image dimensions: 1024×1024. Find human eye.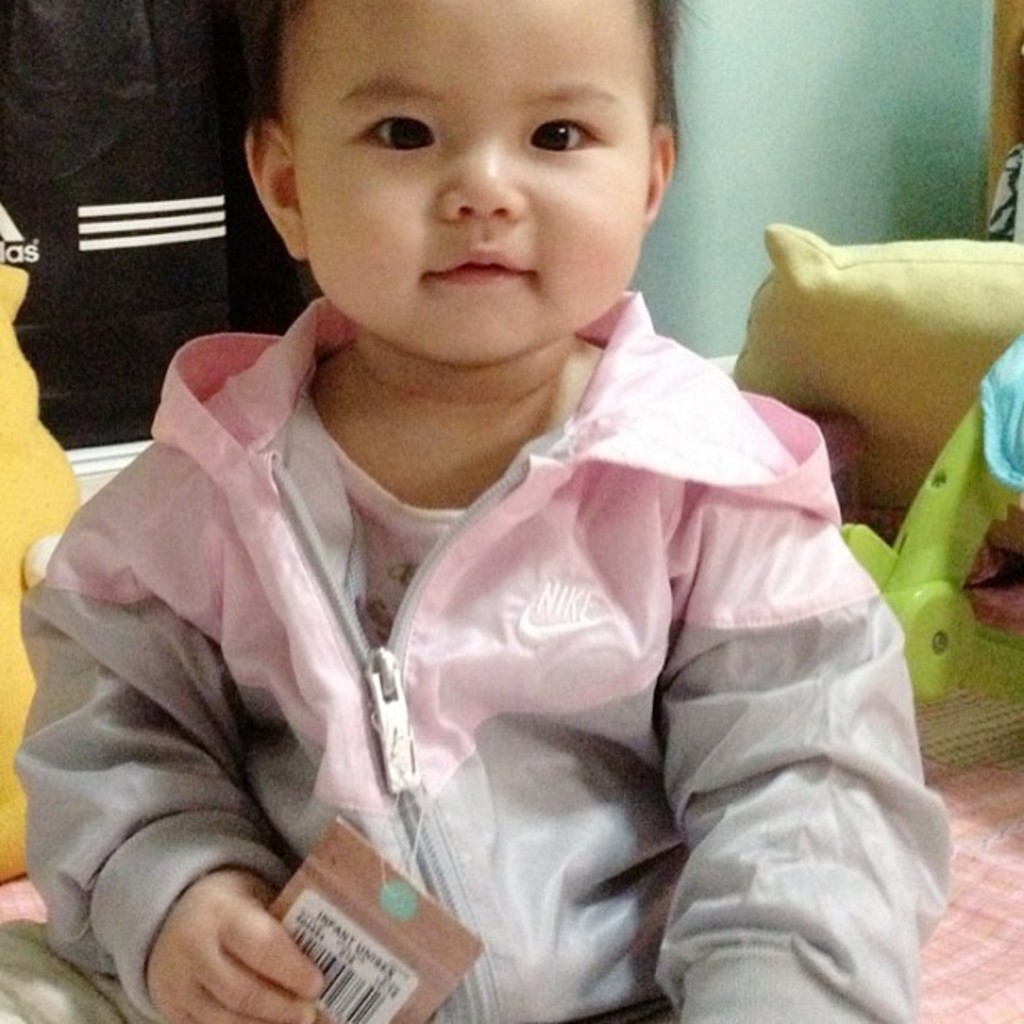
[x1=514, y1=75, x2=637, y2=182].
